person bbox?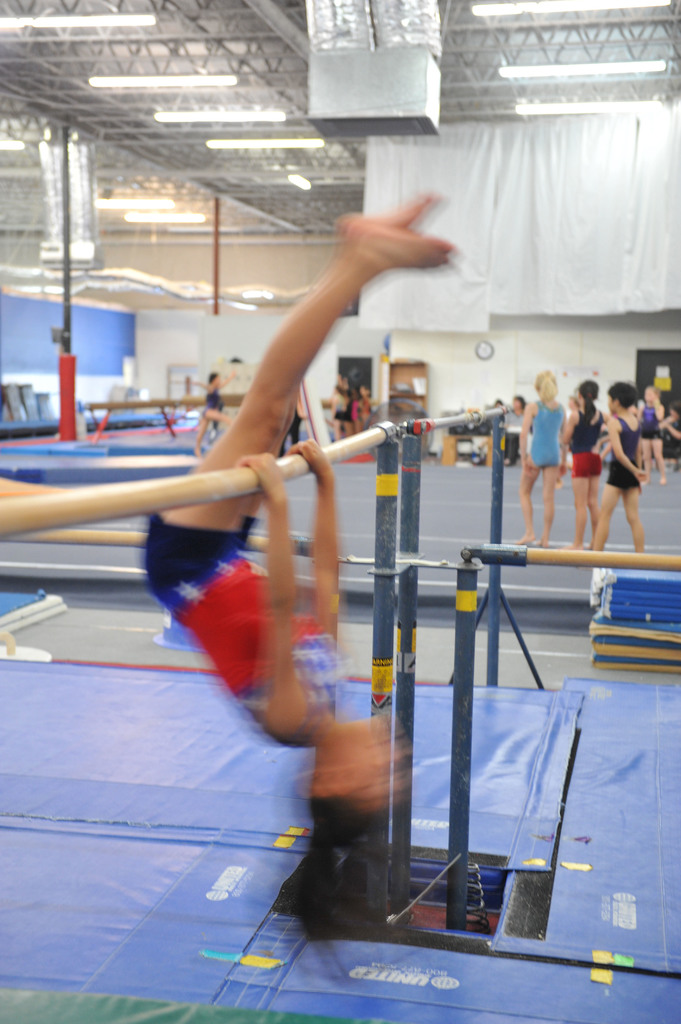
bbox(326, 376, 357, 445)
